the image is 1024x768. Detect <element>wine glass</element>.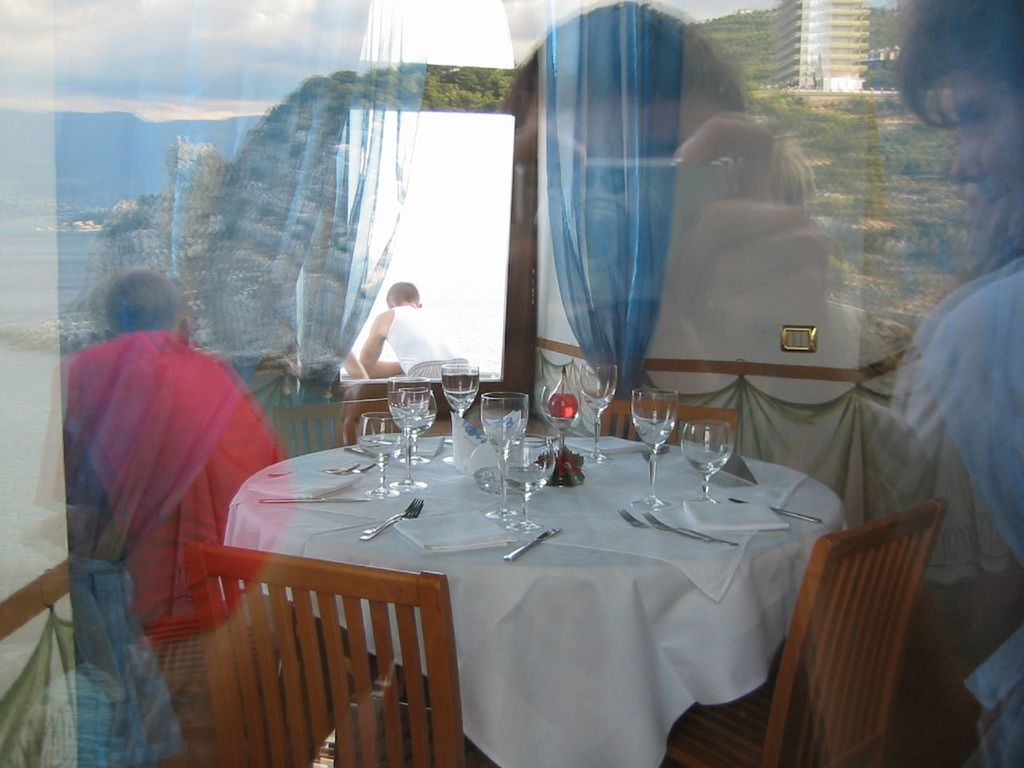
Detection: select_region(682, 418, 732, 502).
